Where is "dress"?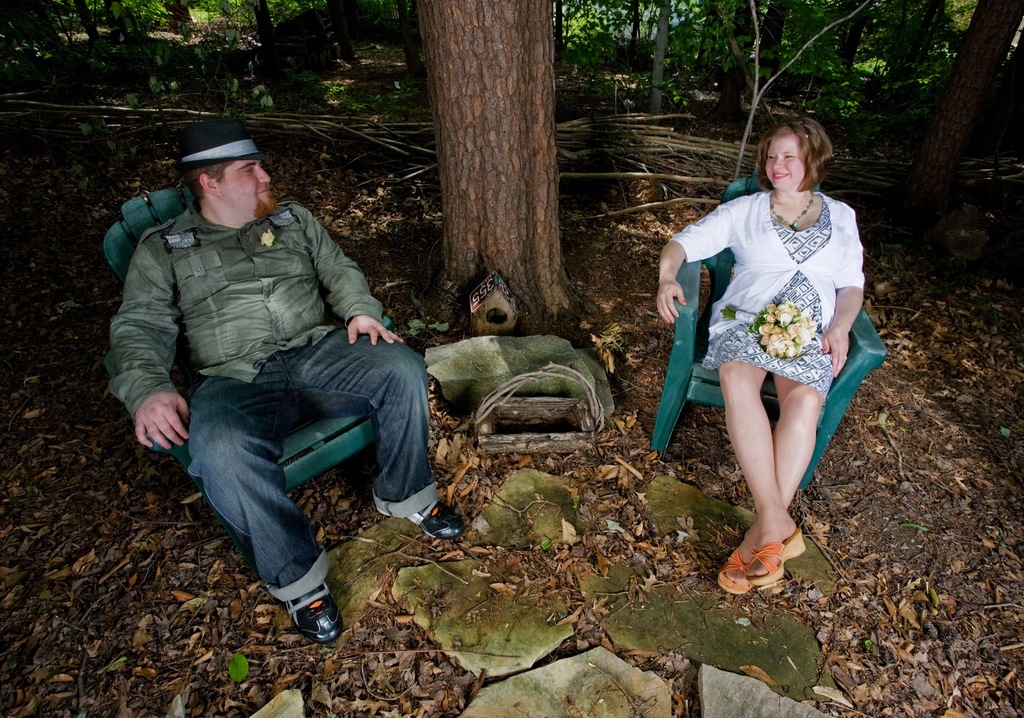
(699, 191, 839, 398).
